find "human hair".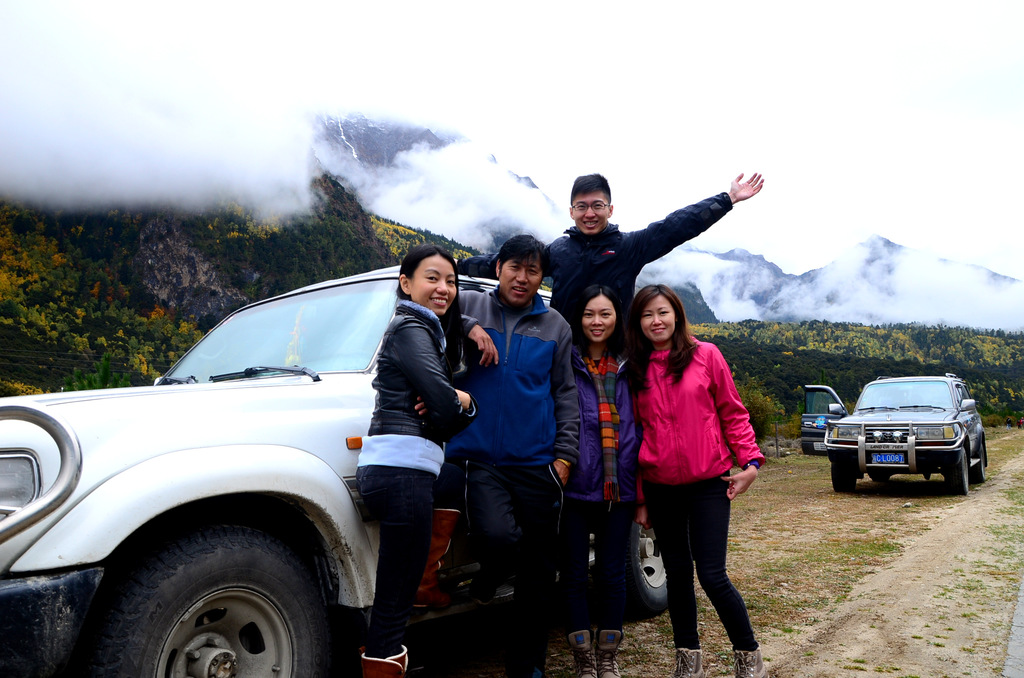
396,244,464,371.
